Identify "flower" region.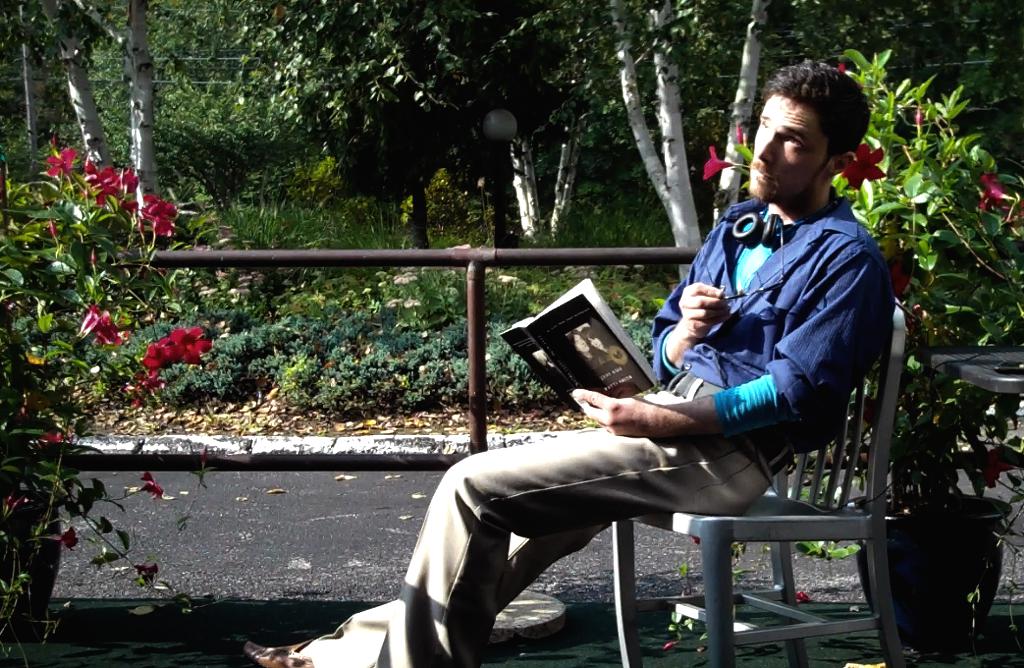
Region: [x1=915, y1=105, x2=924, y2=129].
